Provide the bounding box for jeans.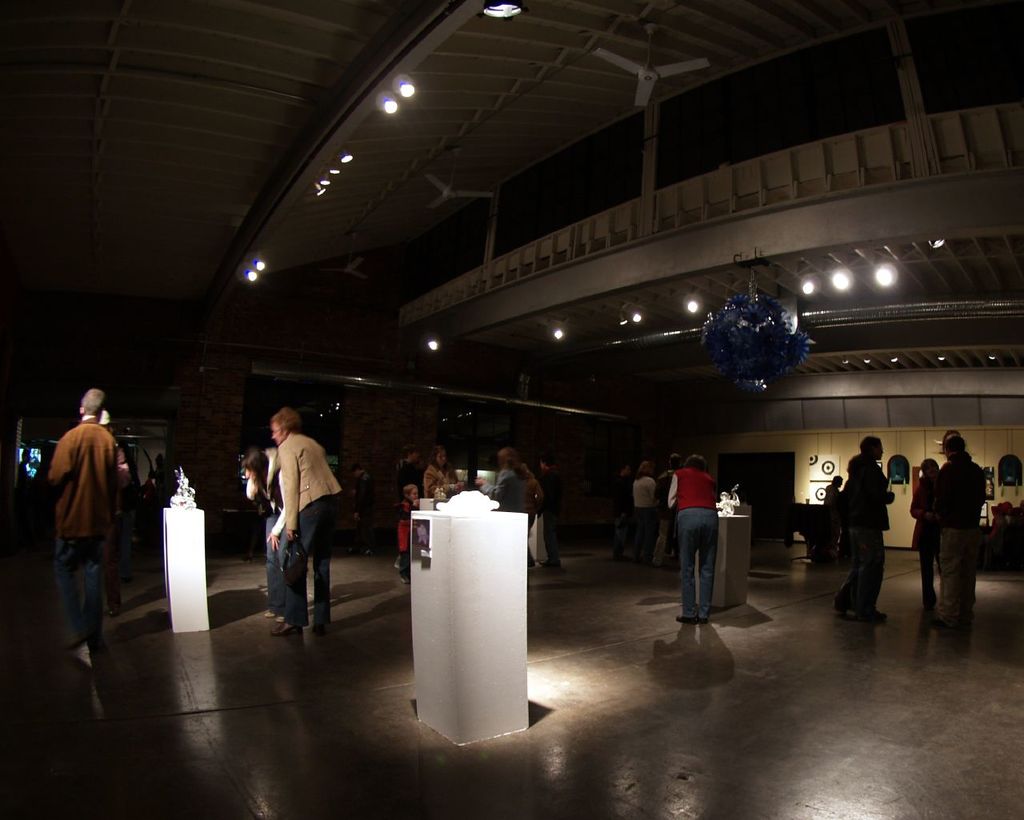
<bbox>838, 525, 884, 610</bbox>.
